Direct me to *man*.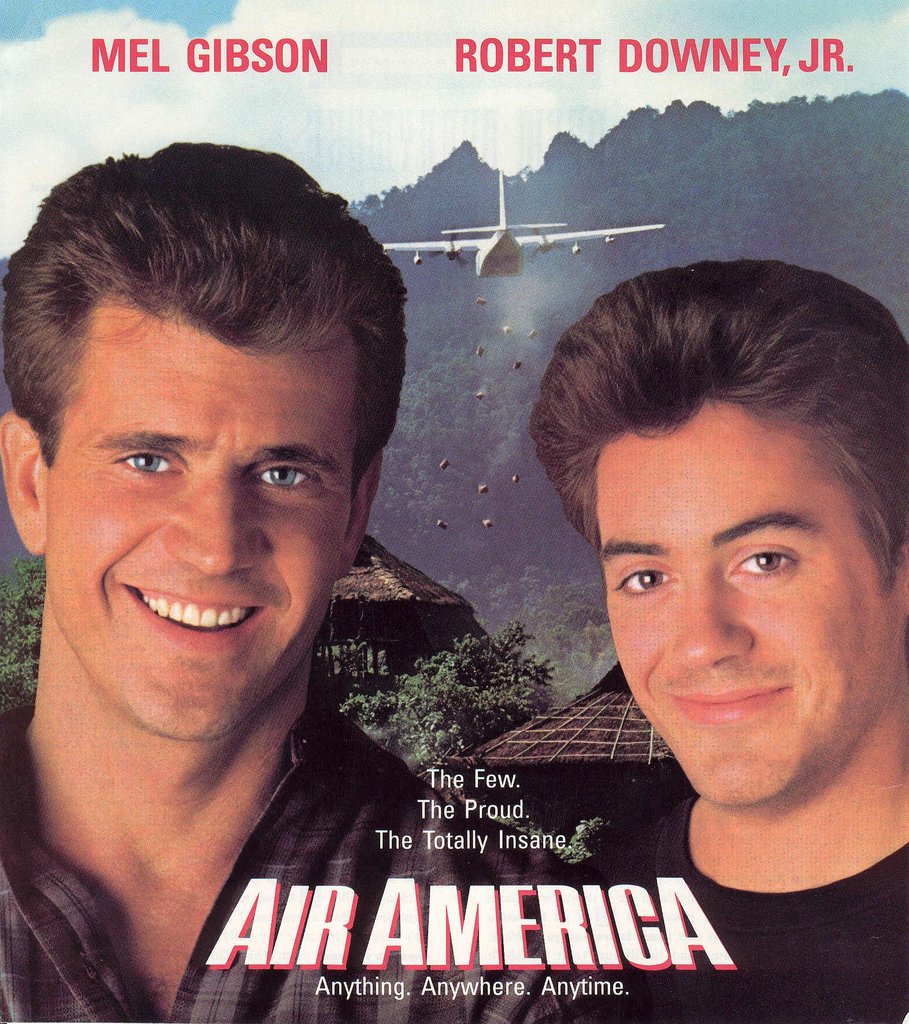
Direction: left=434, top=258, right=908, bottom=895.
